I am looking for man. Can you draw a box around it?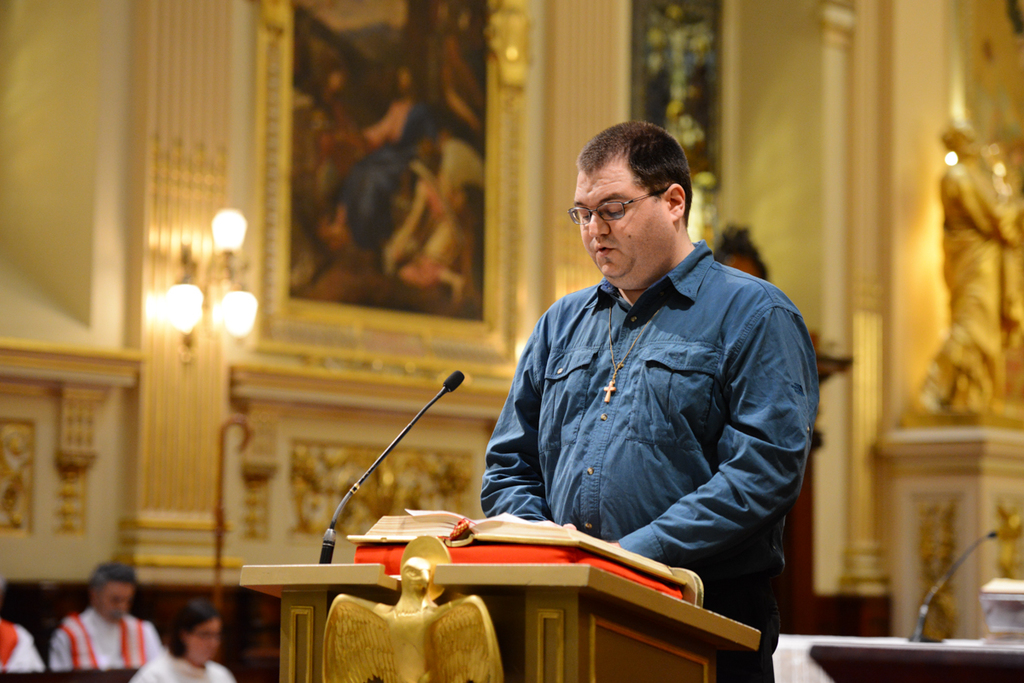
Sure, the bounding box is (left=48, top=563, right=166, bottom=676).
